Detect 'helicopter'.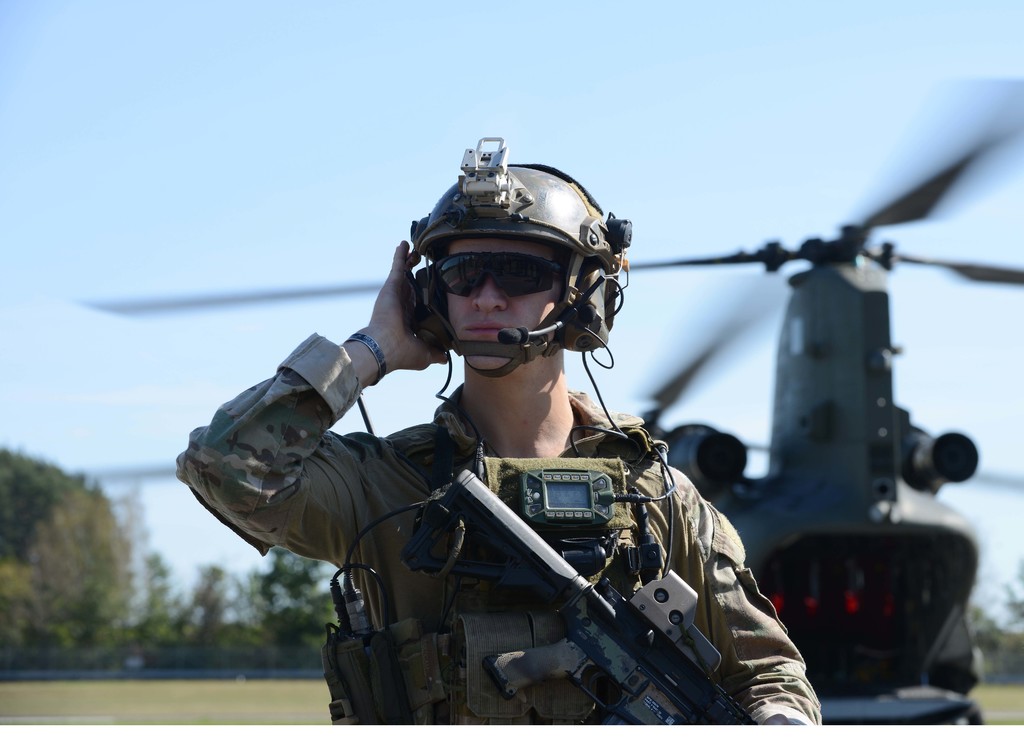
Detected at select_region(76, 72, 1023, 727).
